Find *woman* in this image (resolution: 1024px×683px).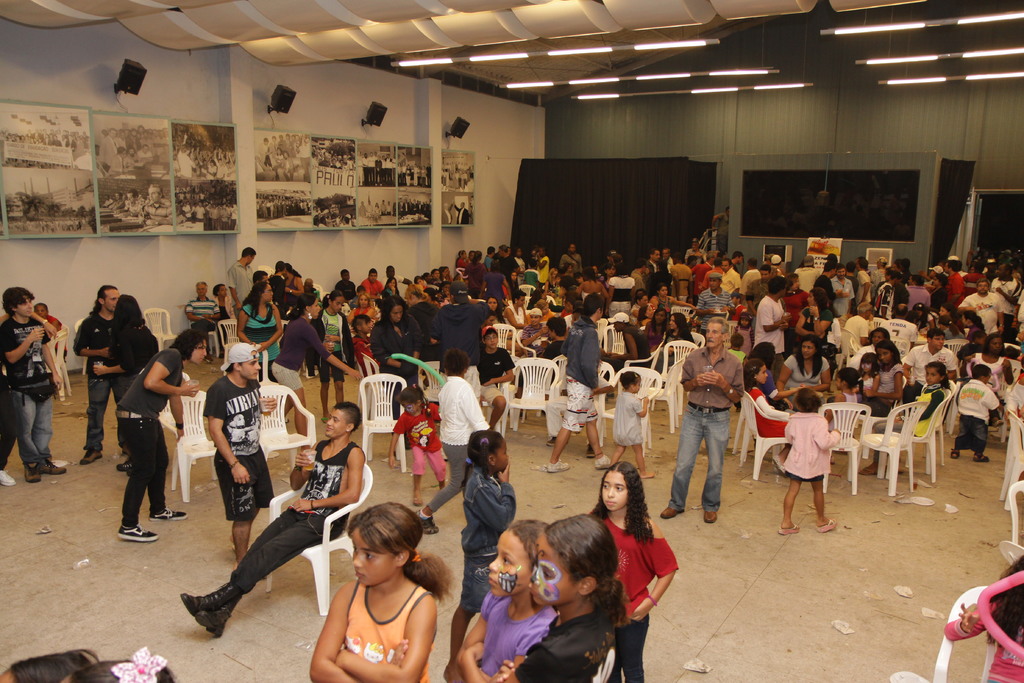
select_region(776, 338, 834, 411).
